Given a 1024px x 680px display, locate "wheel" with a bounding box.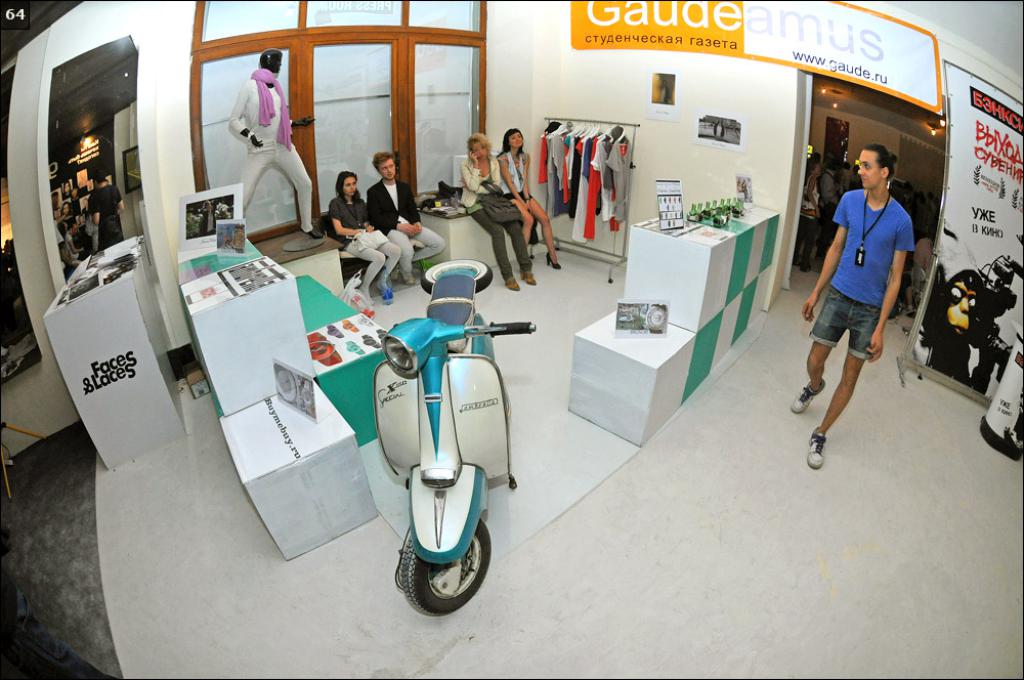
Located: <region>420, 258, 492, 292</region>.
